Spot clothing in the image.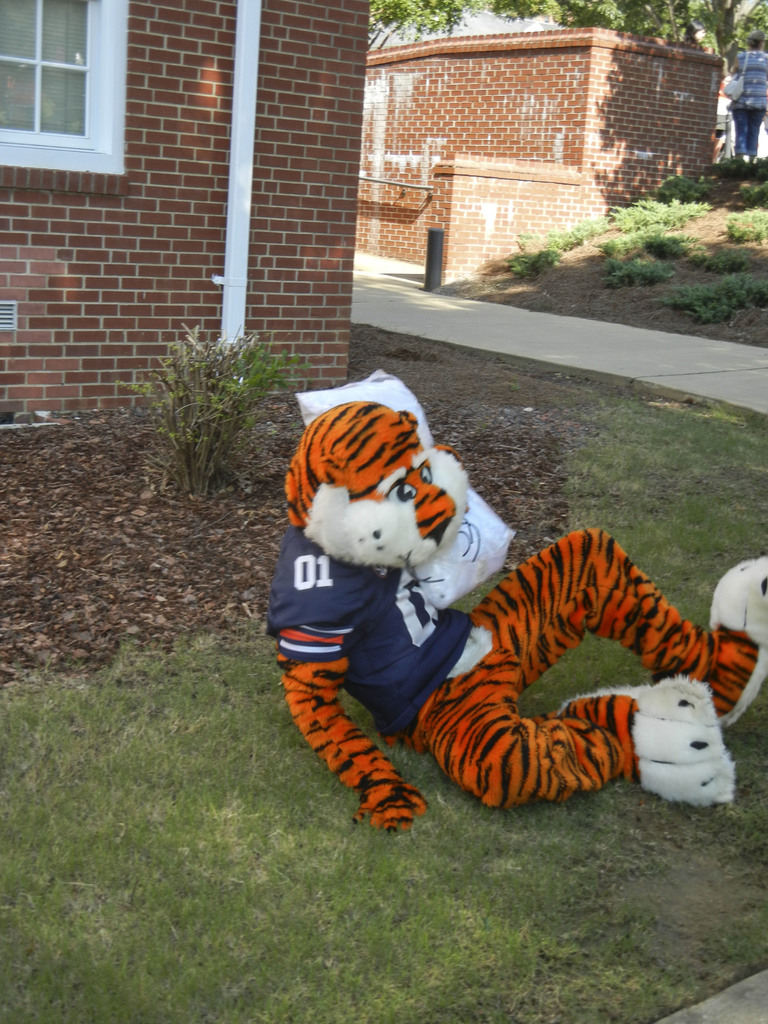
clothing found at (x1=735, y1=49, x2=767, y2=166).
